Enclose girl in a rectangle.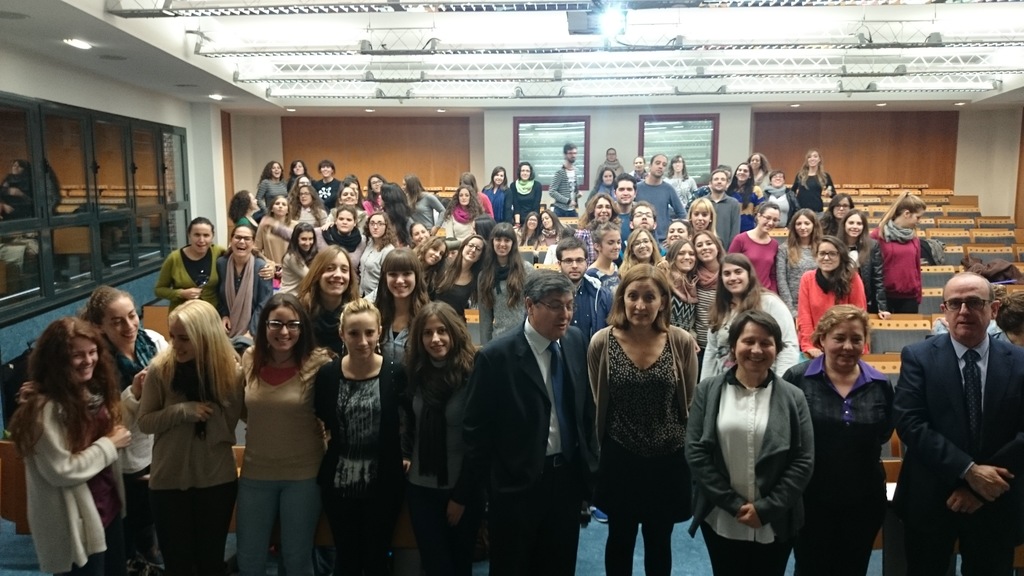
[431,232,490,316].
